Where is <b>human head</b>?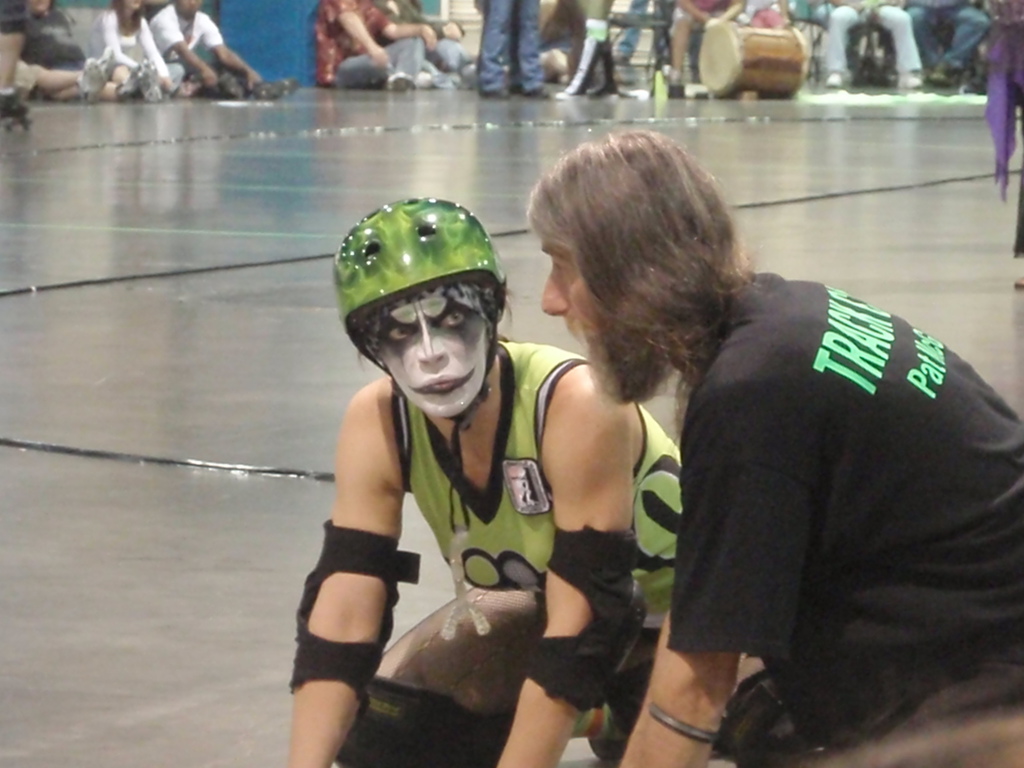
[173, 0, 199, 17].
